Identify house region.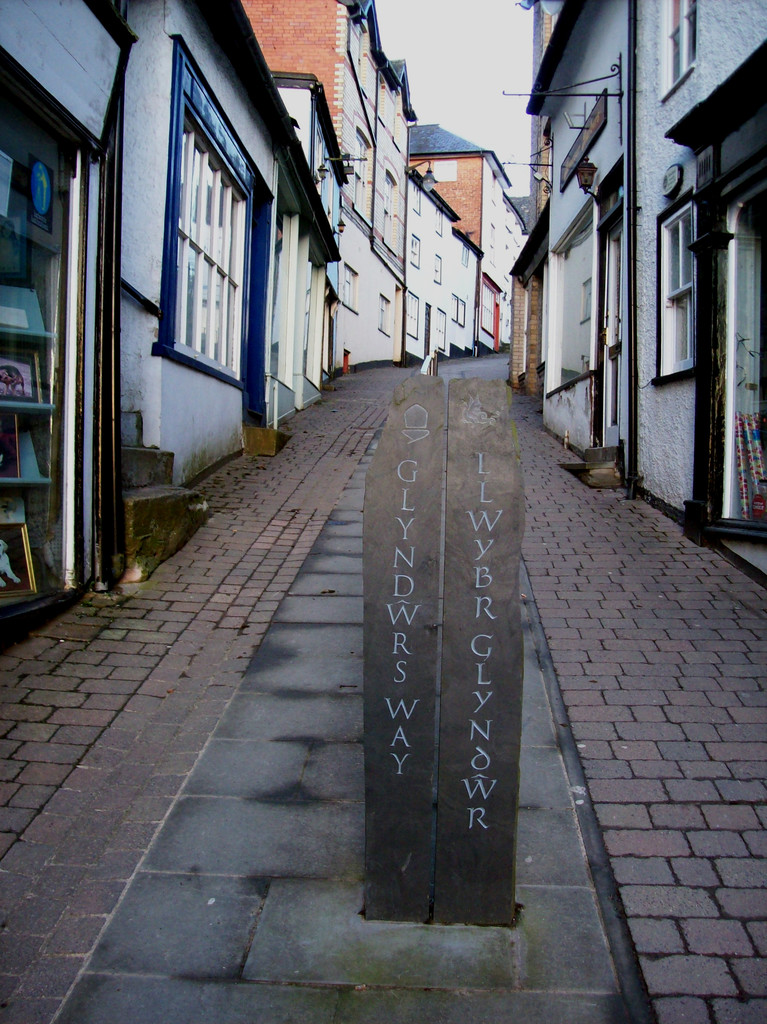
Region: (399,173,481,360).
